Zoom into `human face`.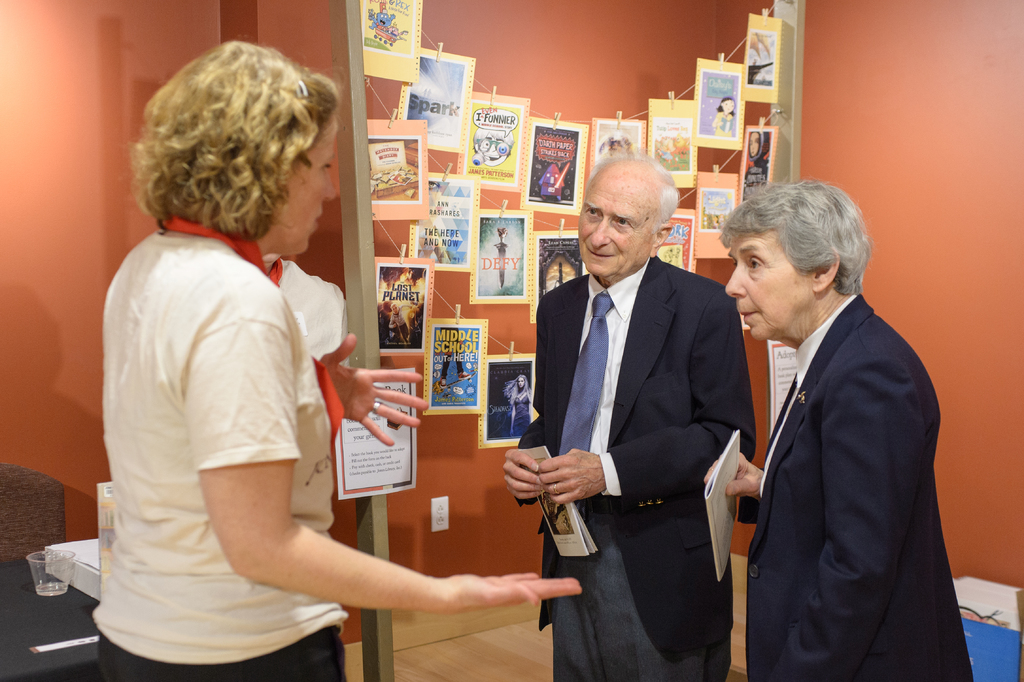
Zoom target: detection(269, 123, 339, 257).
